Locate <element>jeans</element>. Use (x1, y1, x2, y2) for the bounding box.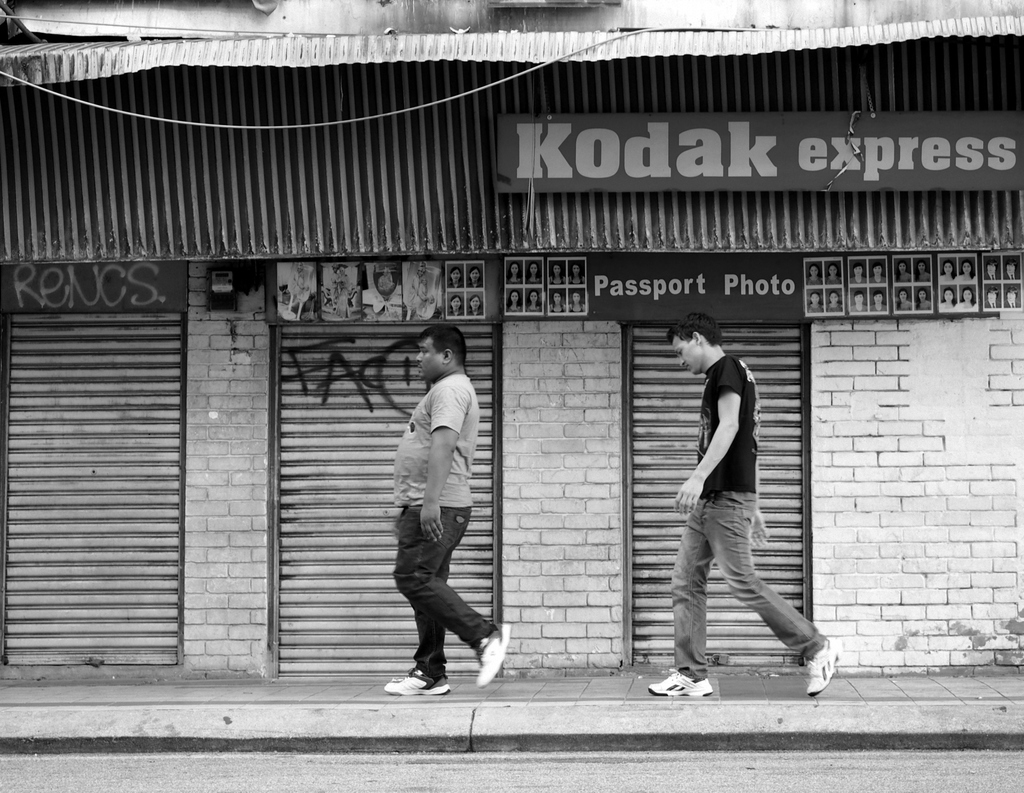
(662, 474, 812, 682).
